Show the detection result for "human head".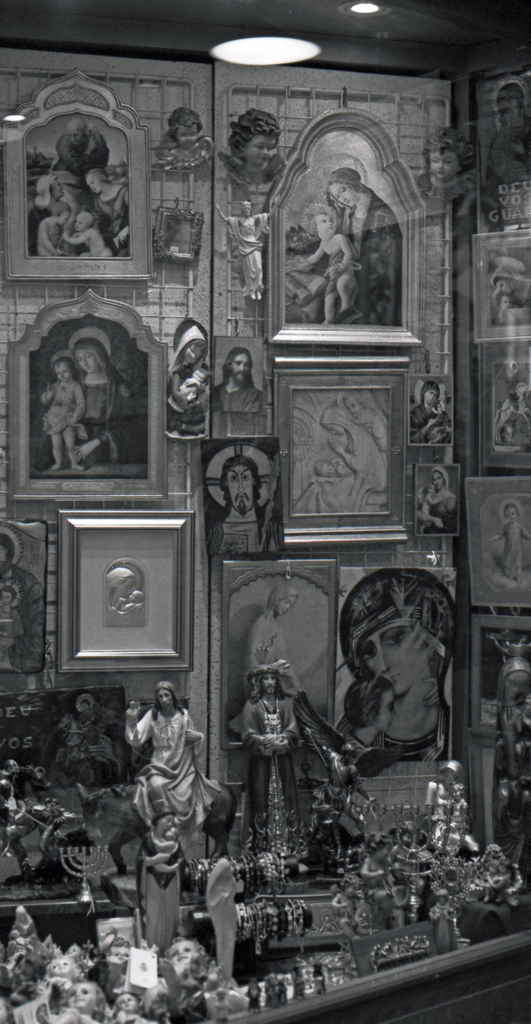
region(431, 465, 448, 493).
